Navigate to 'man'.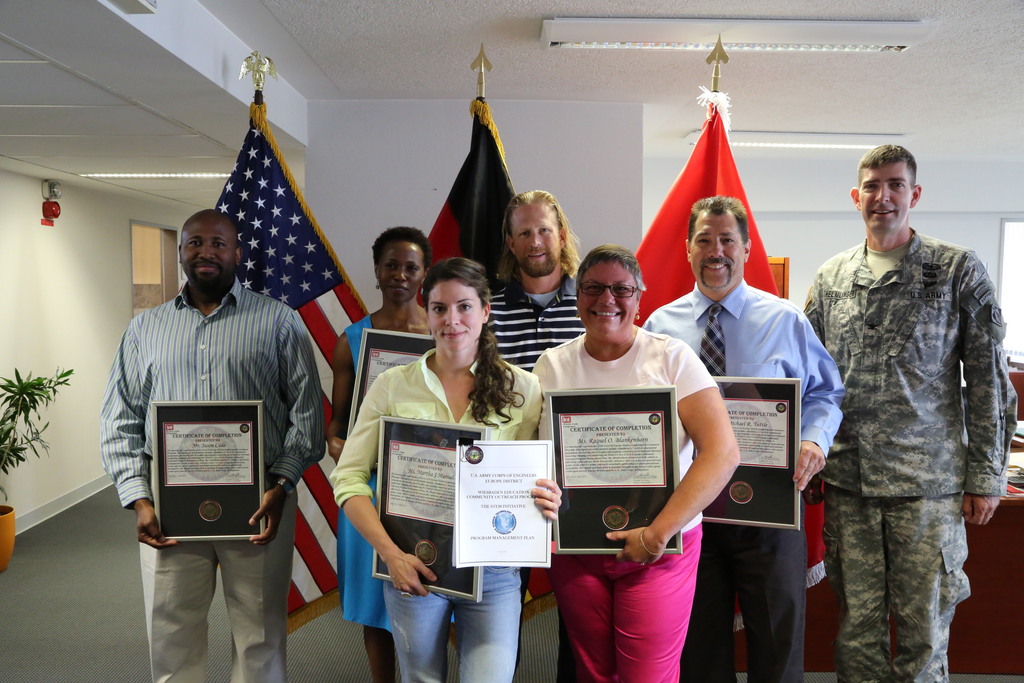
Navigation target: 97, 210, 323, 682.
